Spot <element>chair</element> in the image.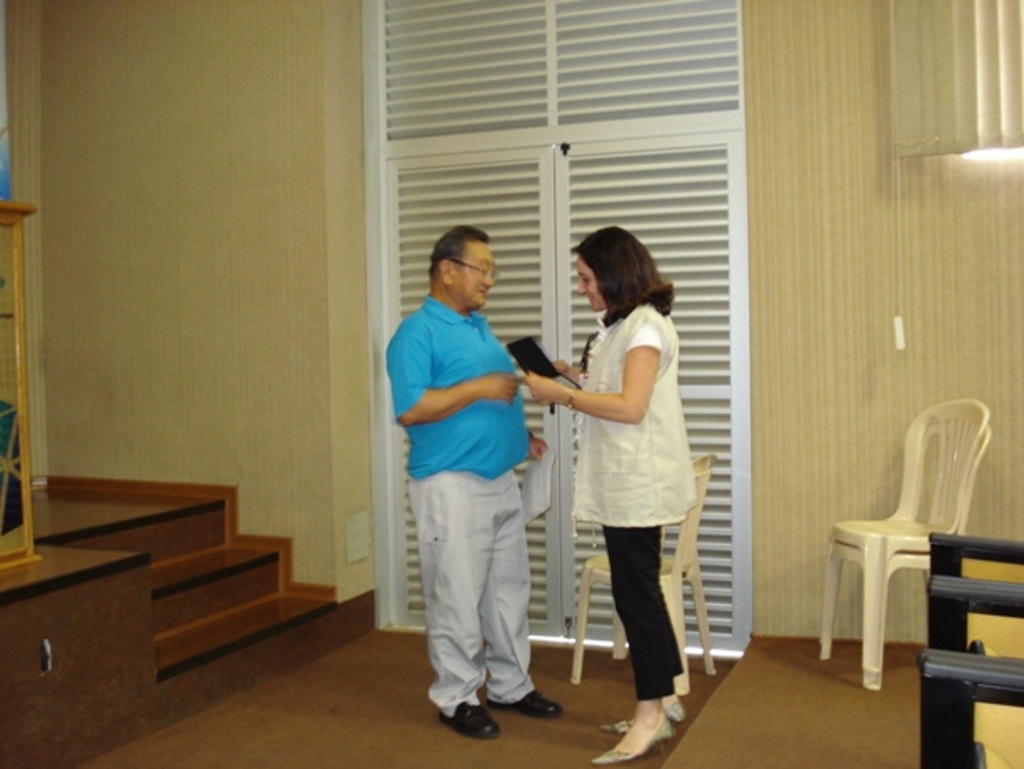
<element>chair</element> found at x1=817 y1=399 x2=991 y2=676.
